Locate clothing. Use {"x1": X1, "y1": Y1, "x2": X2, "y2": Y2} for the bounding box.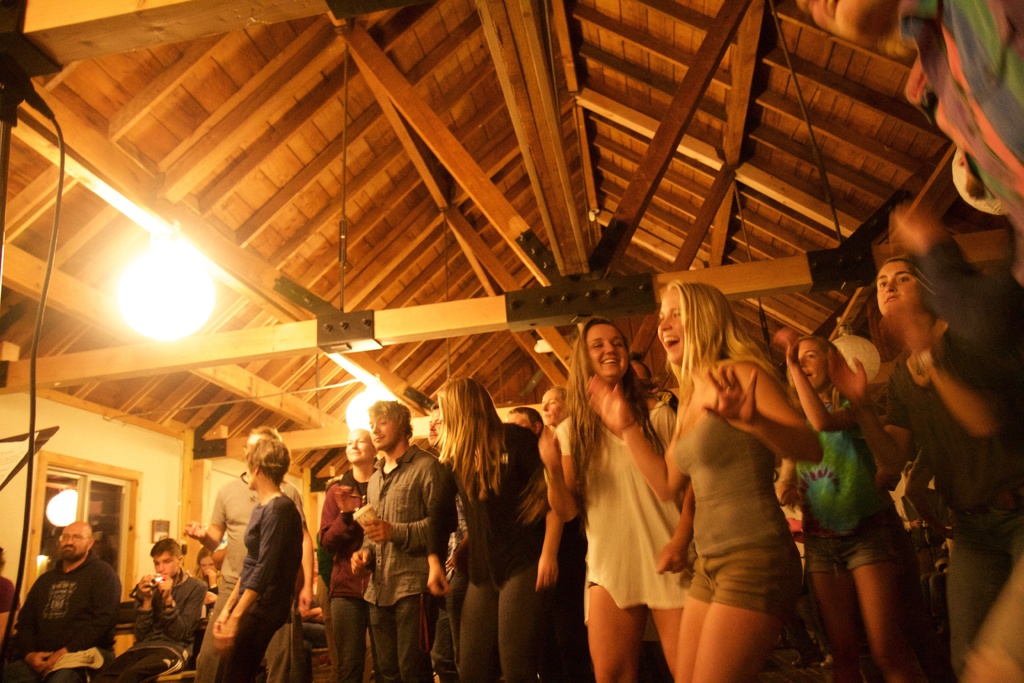
{"x1": 425, "y1": 425, "x2": 547, "y2": 682}.
